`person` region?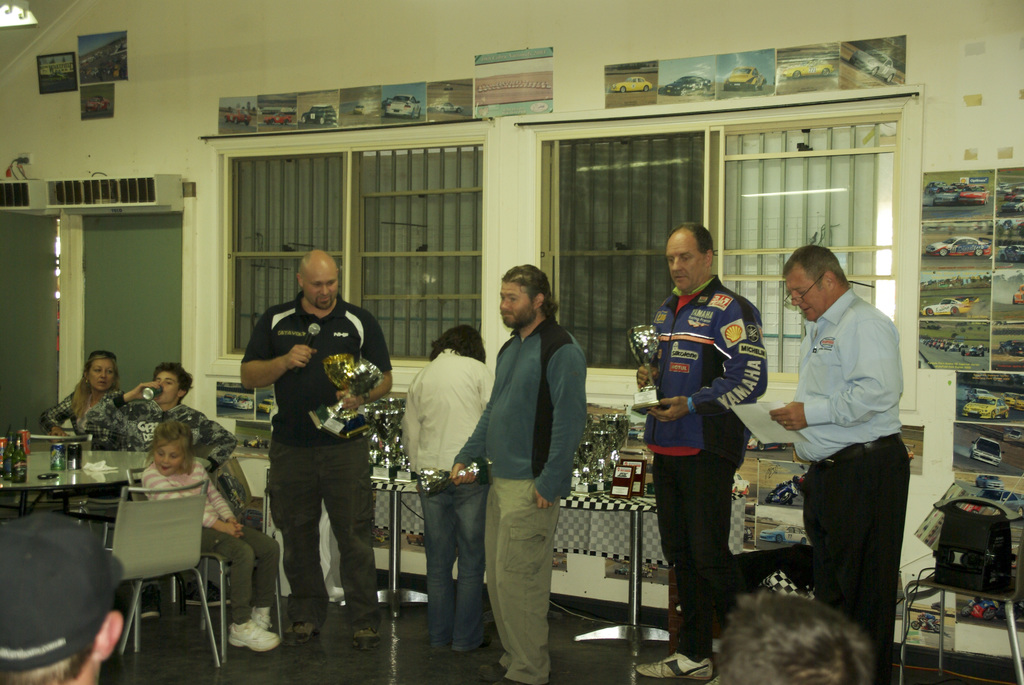
(20, 345, 140, 454)
